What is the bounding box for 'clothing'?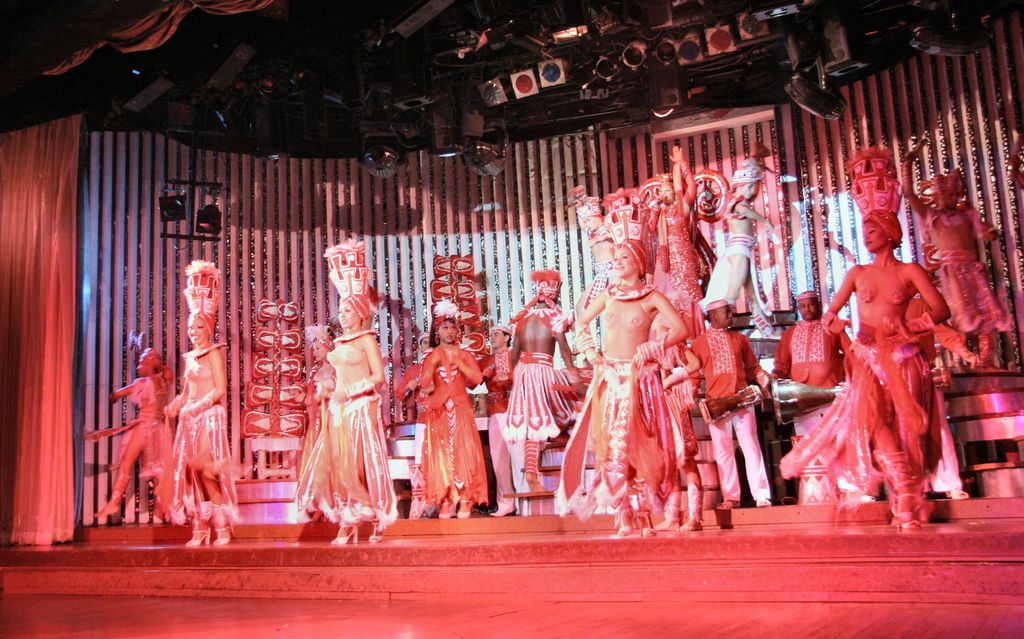
407/333/482/509.
